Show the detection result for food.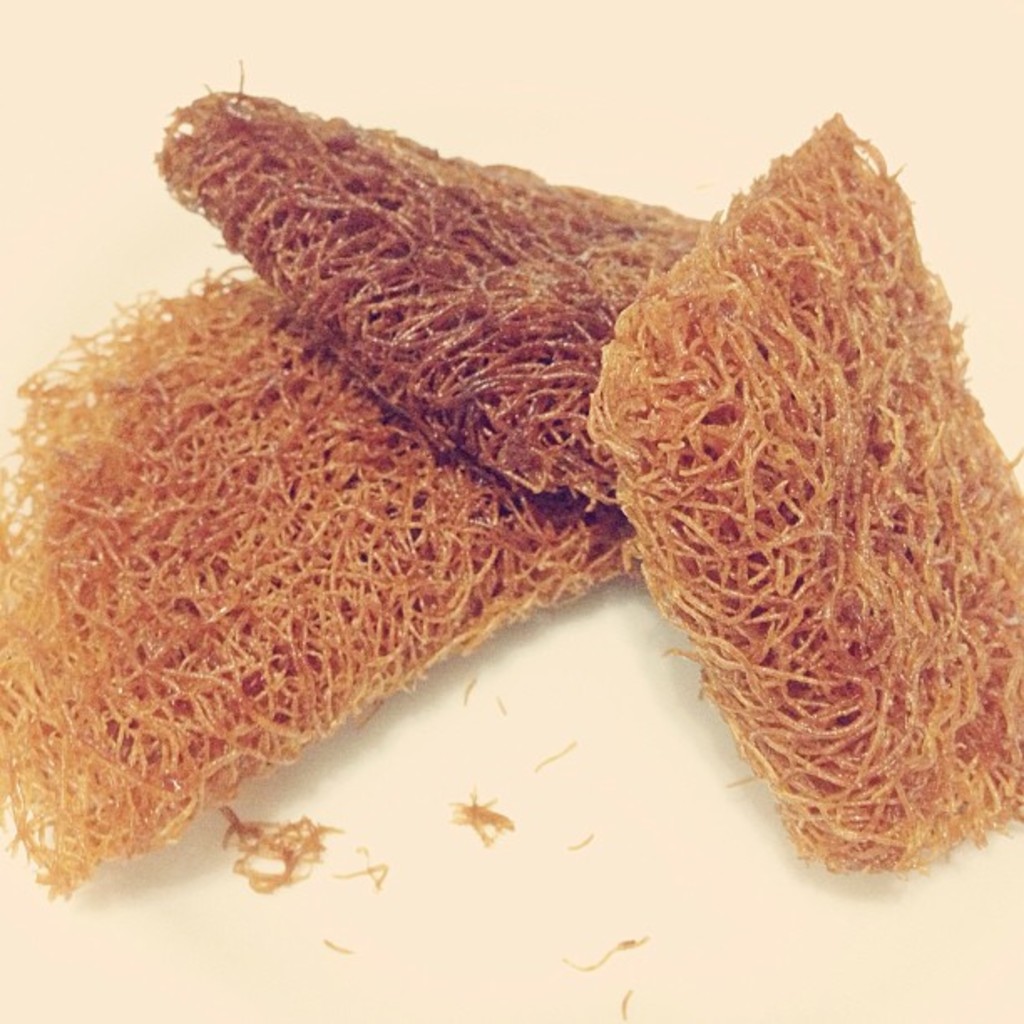
bbox=(231, 59, 246, 94).
